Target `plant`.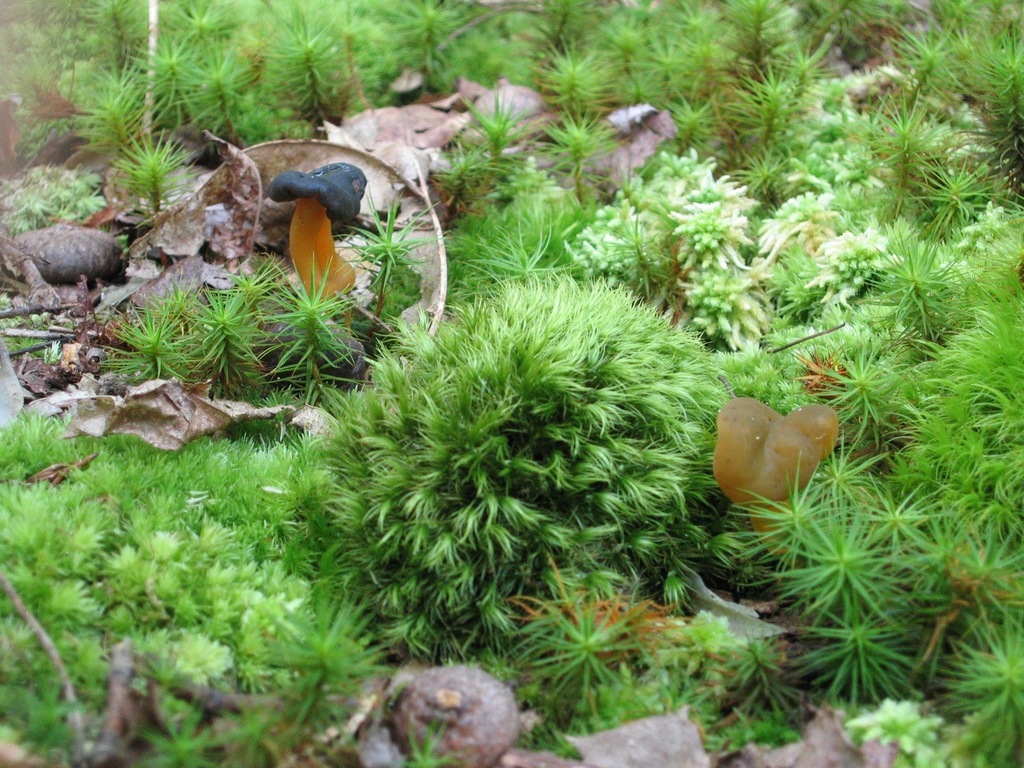
Target region: select_region(458, 604, 802, 762).
